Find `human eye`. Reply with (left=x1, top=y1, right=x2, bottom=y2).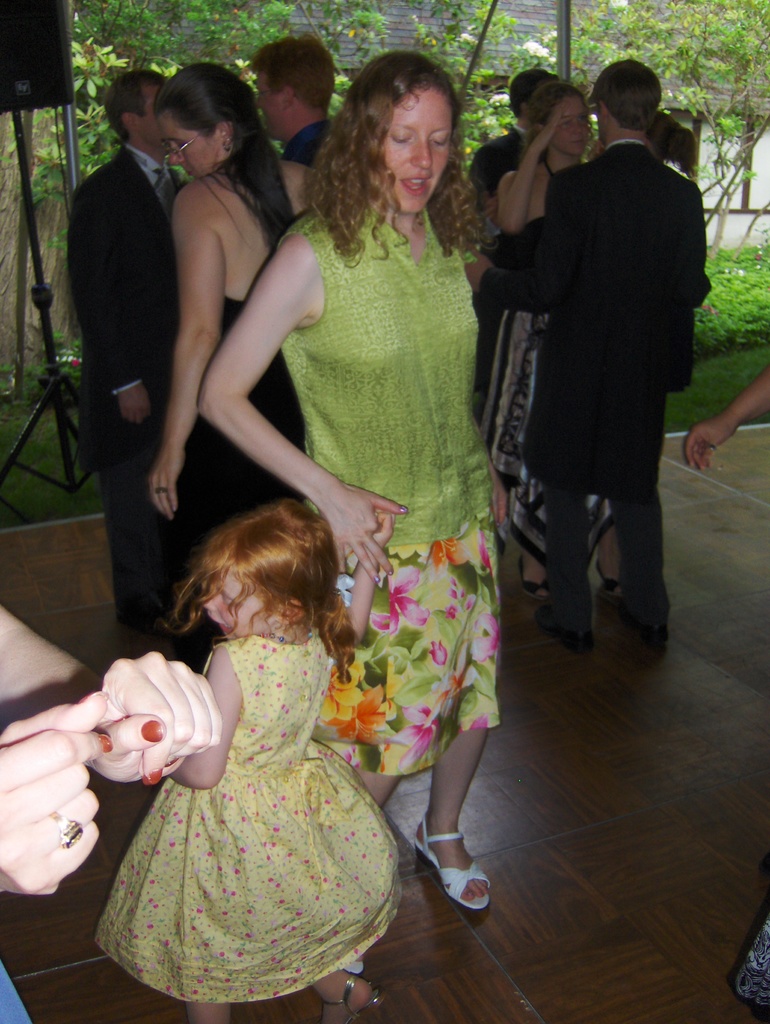
(left=388, top=126, right=413, bottom=147).
